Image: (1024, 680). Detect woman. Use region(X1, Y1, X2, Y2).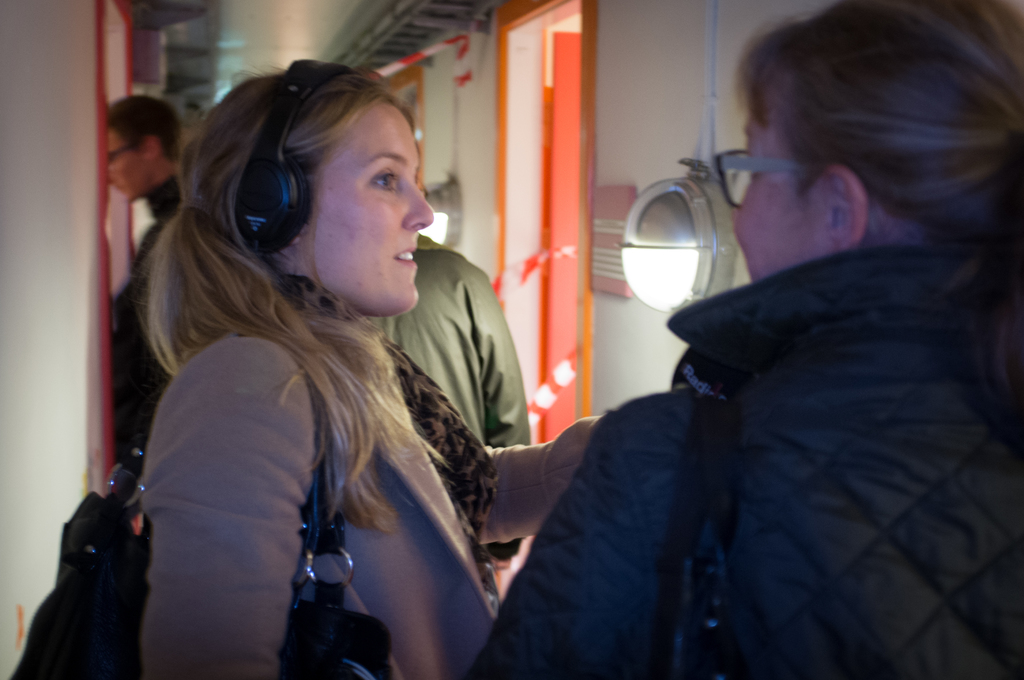
region(74, 47, 528, 668).
